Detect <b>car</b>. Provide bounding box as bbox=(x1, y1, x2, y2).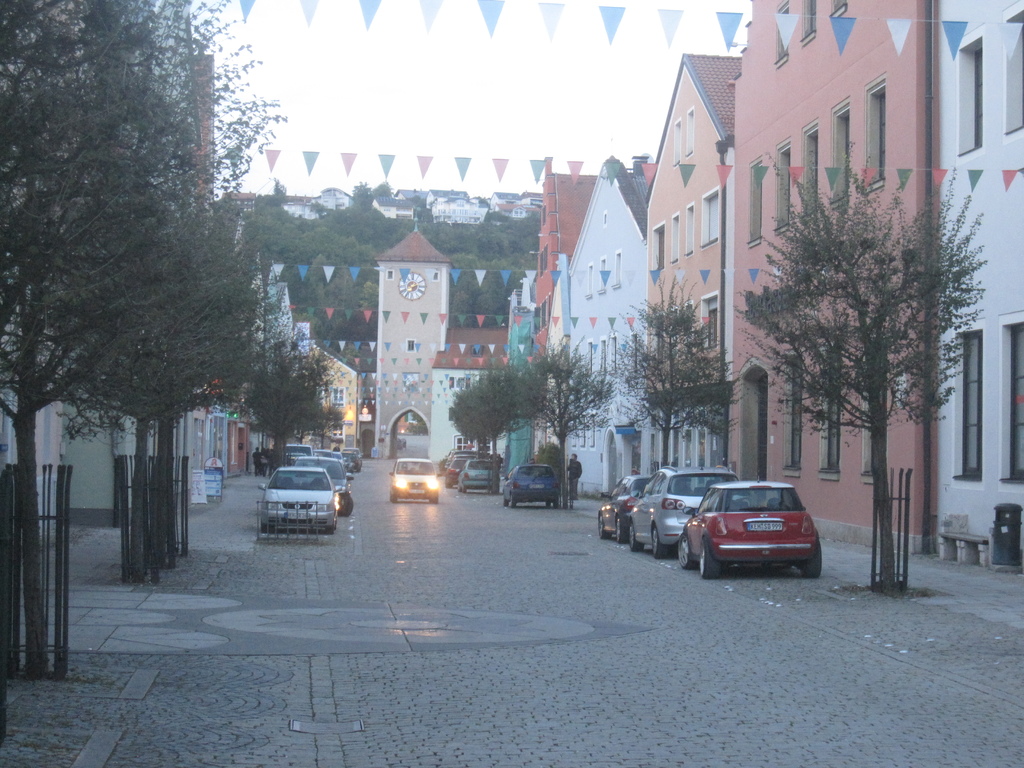
bbox=(387, 454, 440, 504).
